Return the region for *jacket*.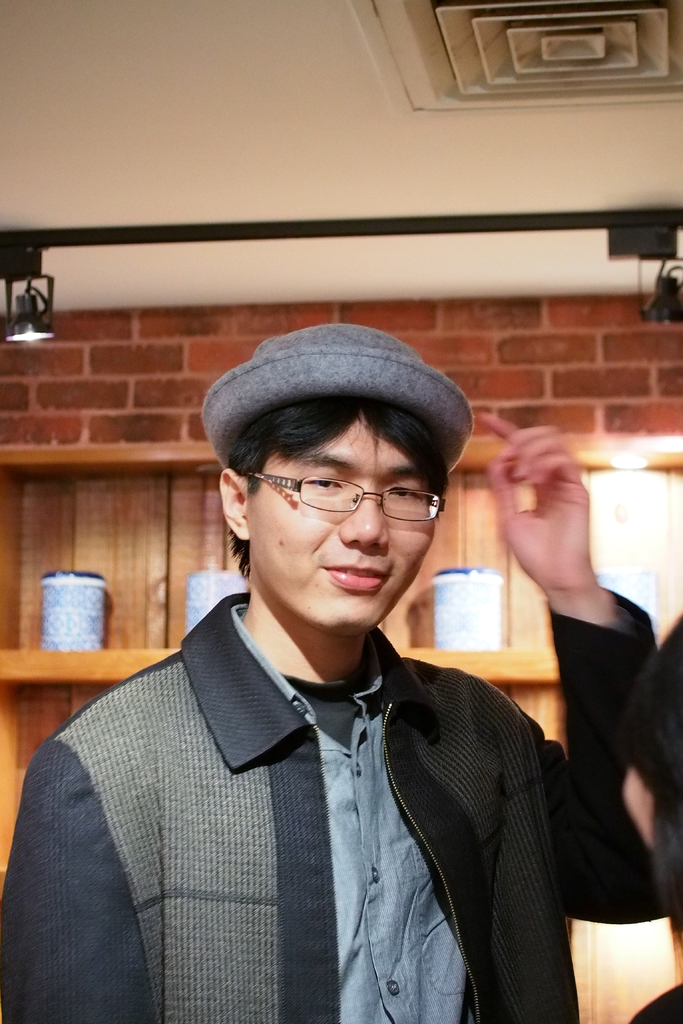
<box>24,582,591,1023</box>.
